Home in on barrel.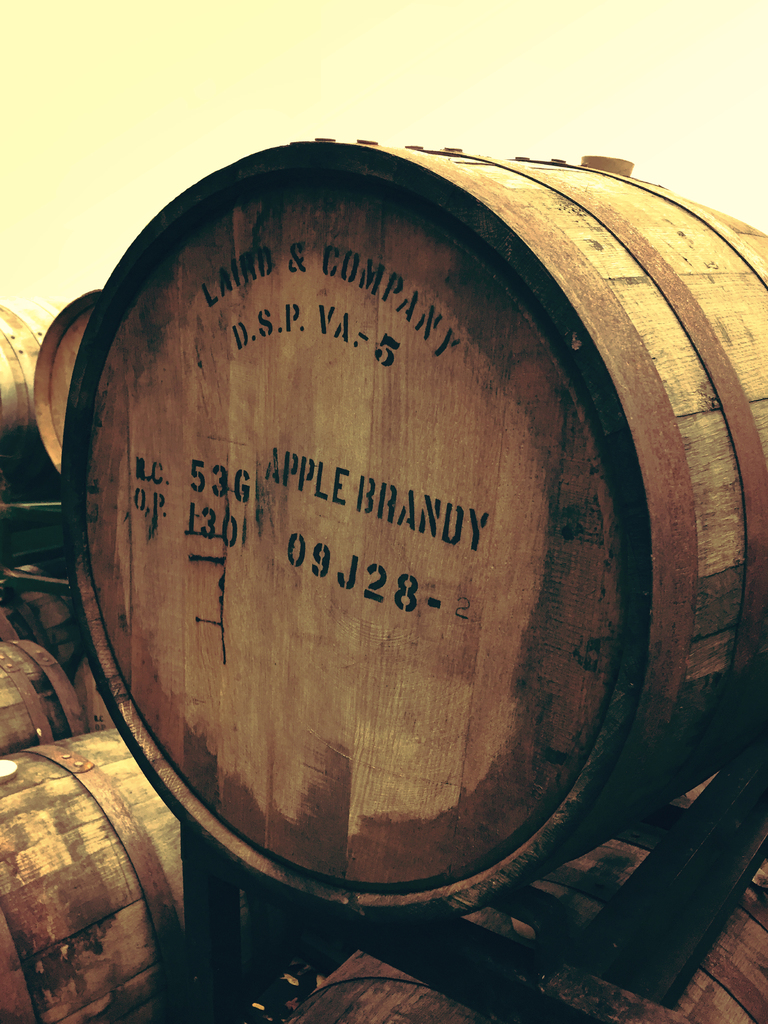
Homed in at x1=0 y1=725 x2=188 y2=1023.
